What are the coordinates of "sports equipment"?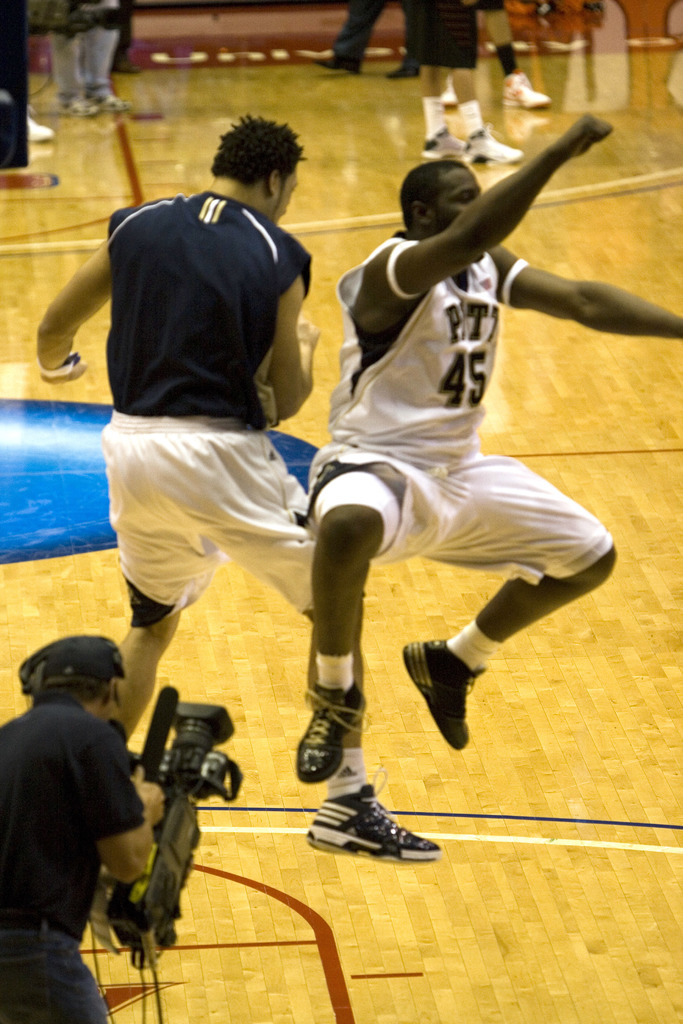
<box>300,760,448,872</box>.
